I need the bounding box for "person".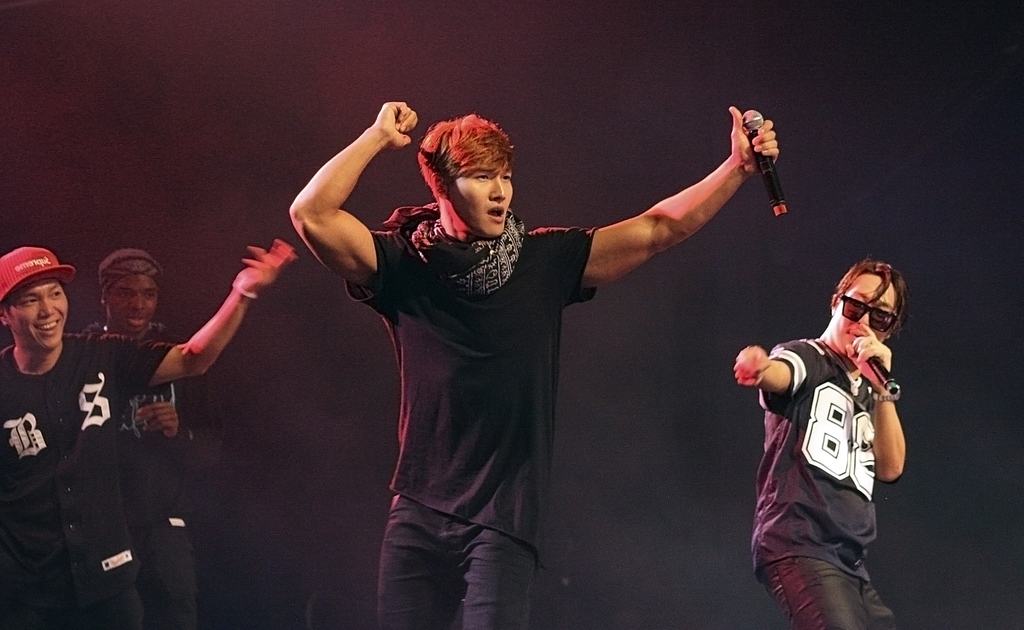
Here it is: 0/244/298/626.
